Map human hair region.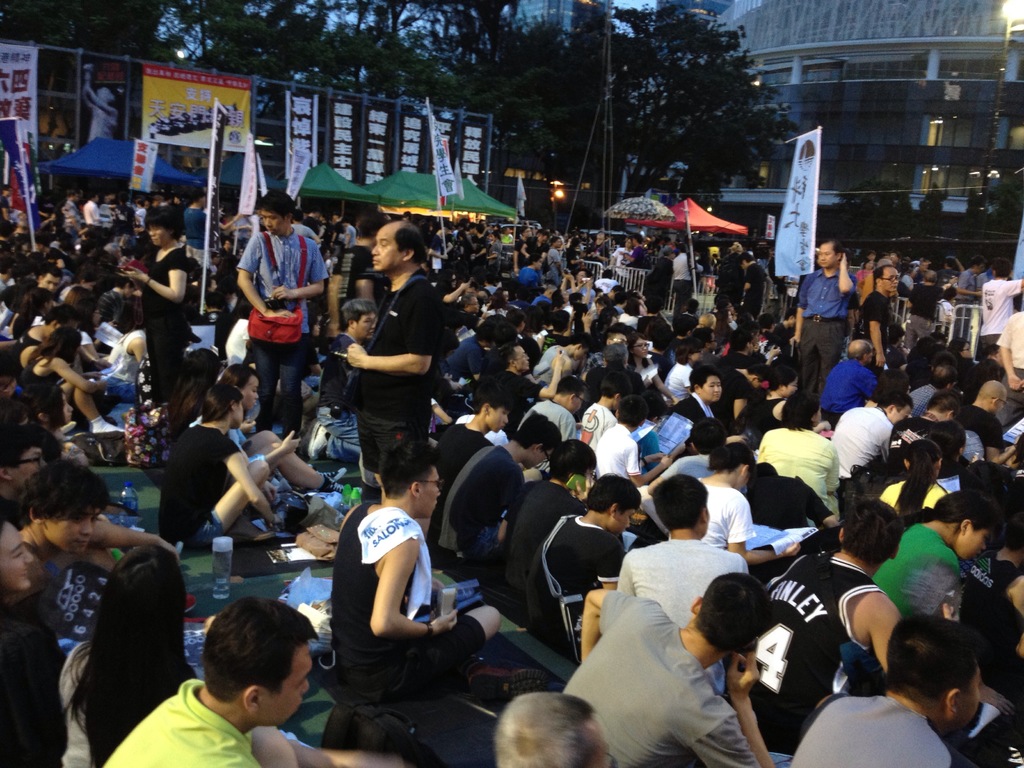
Mapped to region(0, 400, 30, 435).
